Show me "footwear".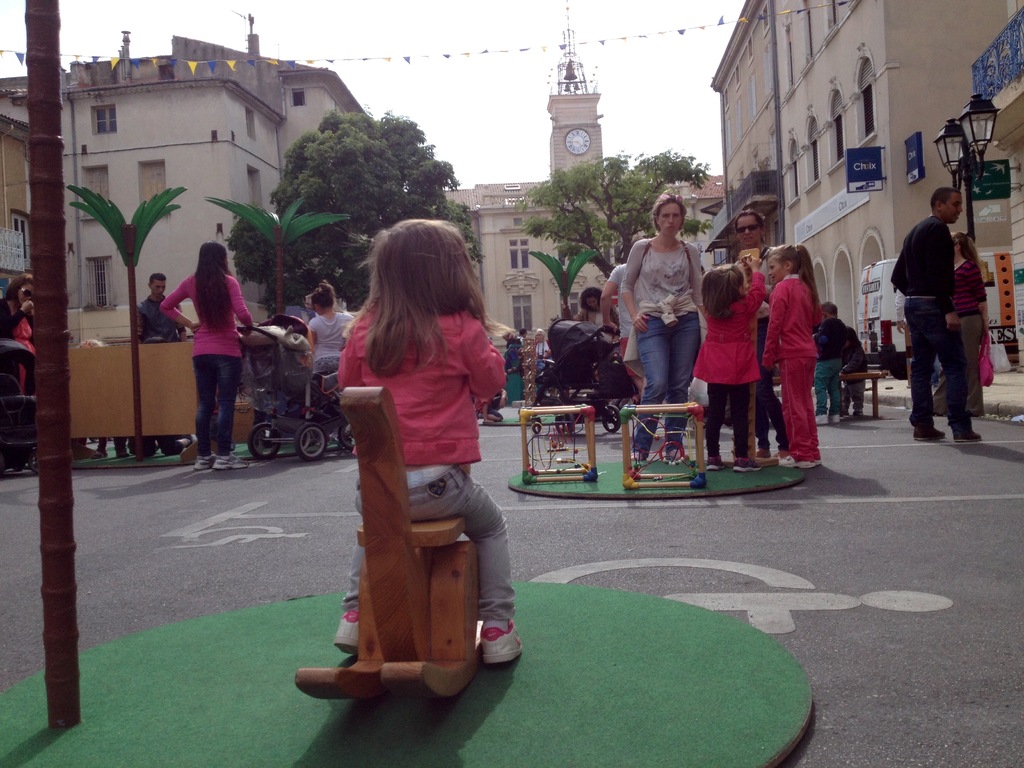
"footwear" is here: (813,458,823,468).
